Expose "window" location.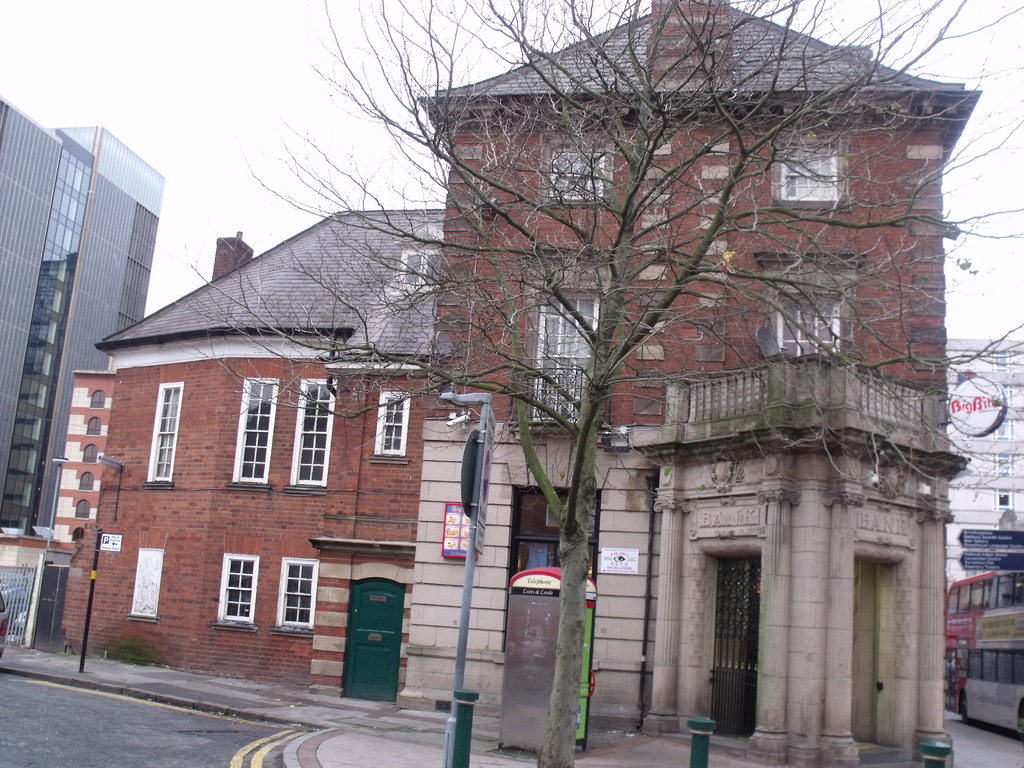
Exposed at (left=70, top=526, right=83, bottom=543).
